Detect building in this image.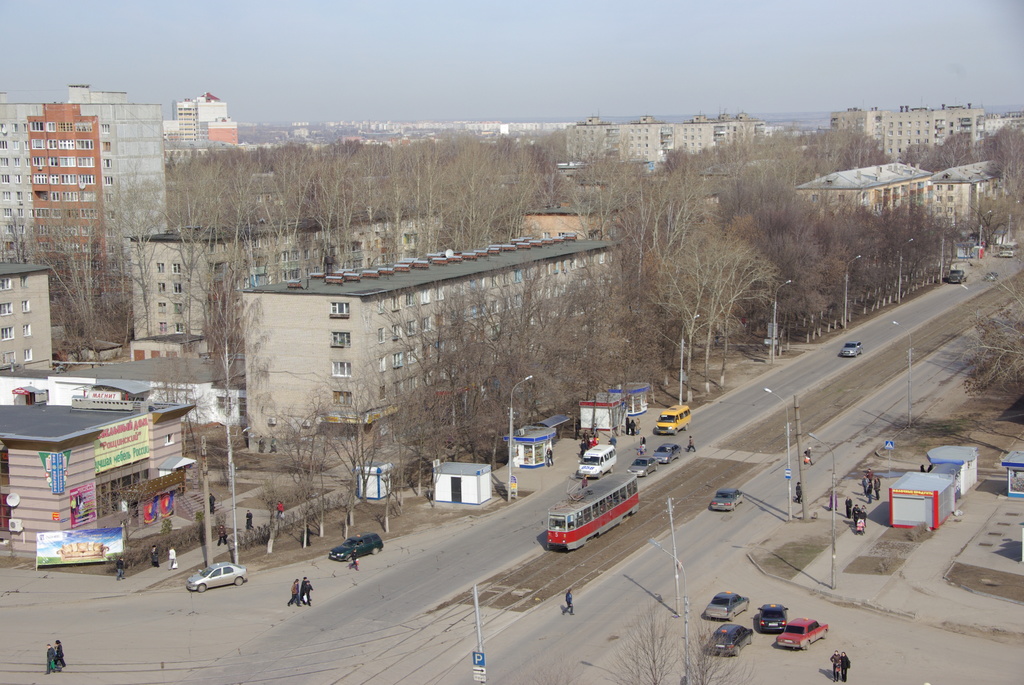
Detection: [left=825, top=99, right=883, bottom=162].
